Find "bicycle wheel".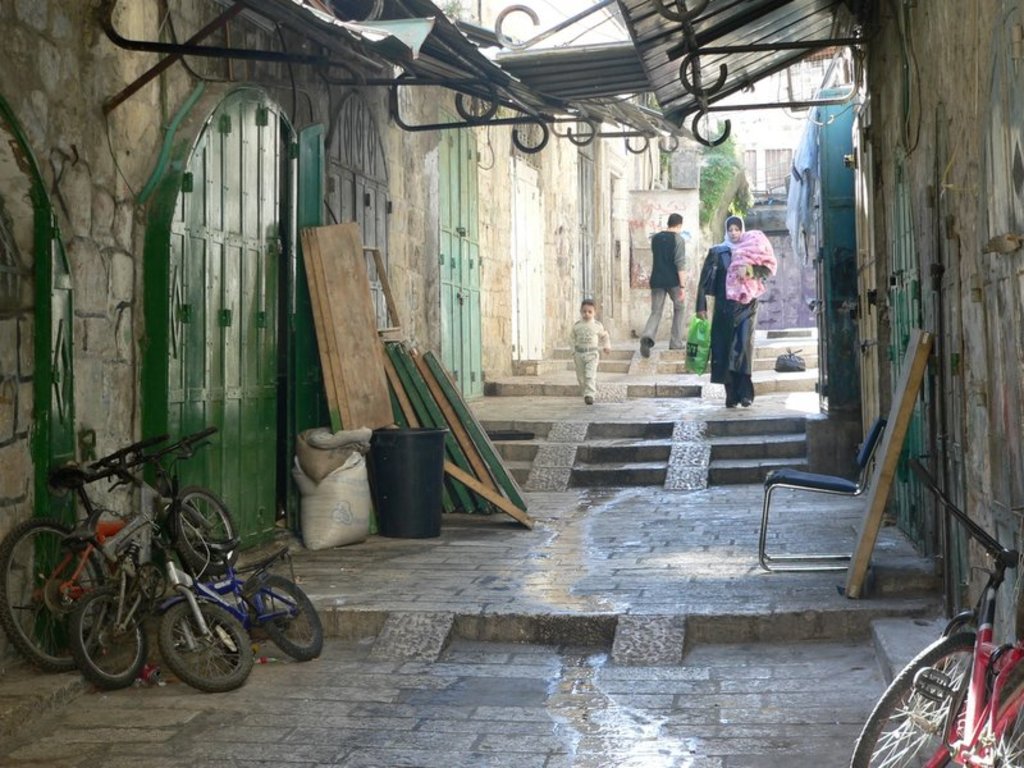
(68,586,147,690).
